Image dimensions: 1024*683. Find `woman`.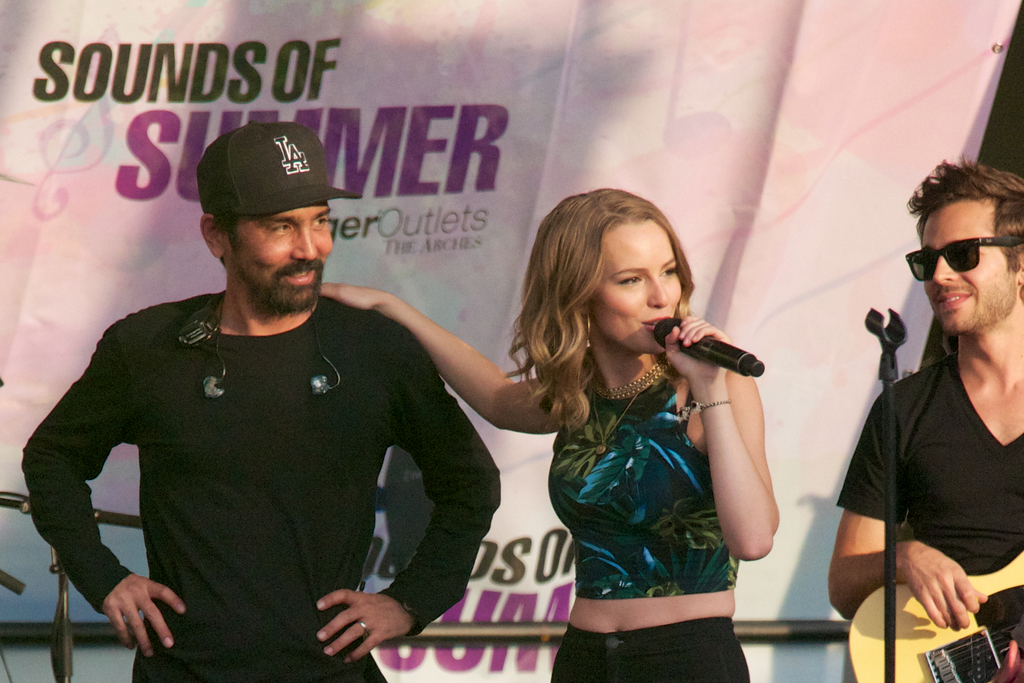
<bbox>312, 187, 779, 682</bbox>.
